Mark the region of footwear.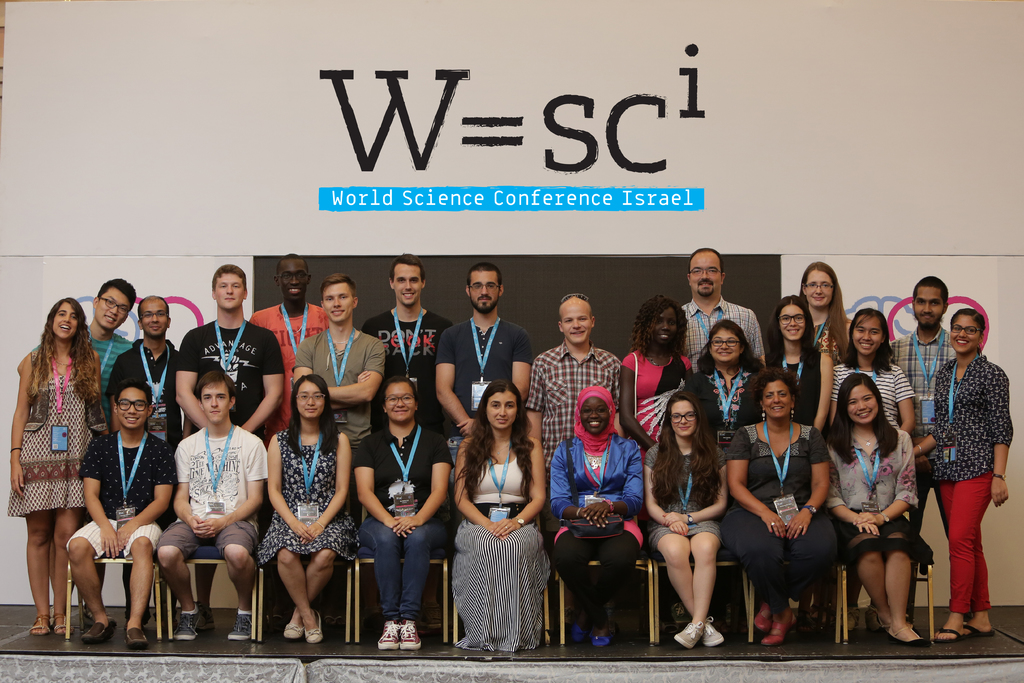
Region: {"left": 967, "top": 625, "right": 996, "bottom": 638}.
